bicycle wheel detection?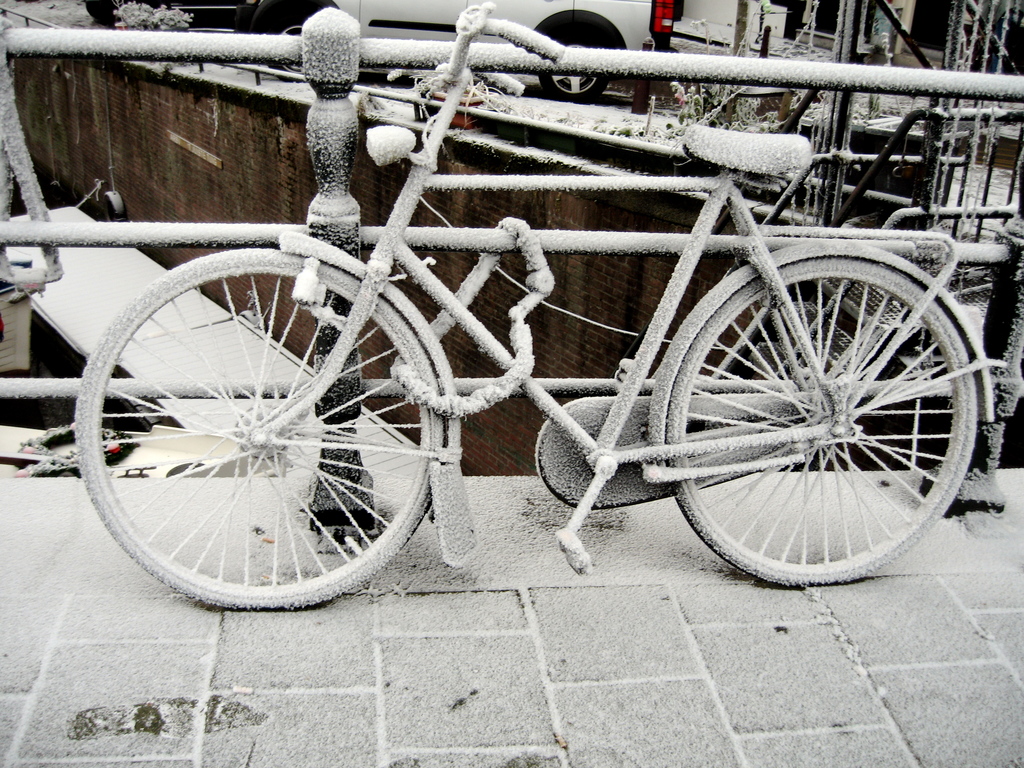
<bbox>670, 252, 979, 589</bbox>
